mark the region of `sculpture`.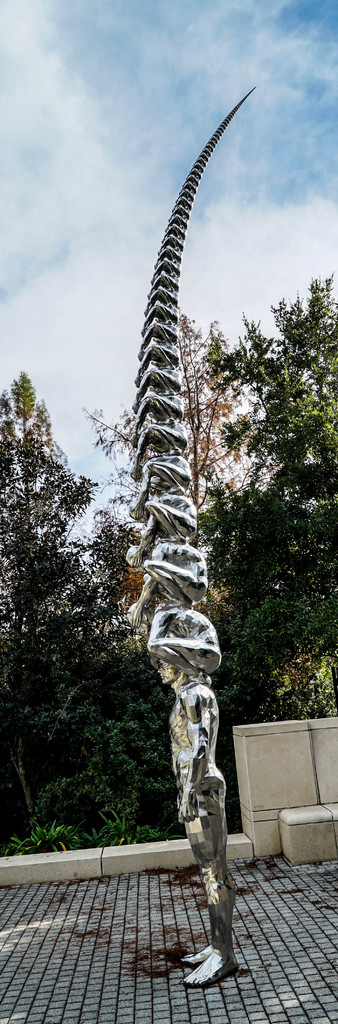
Region: <region>136, 319, 178, 344</region>.
